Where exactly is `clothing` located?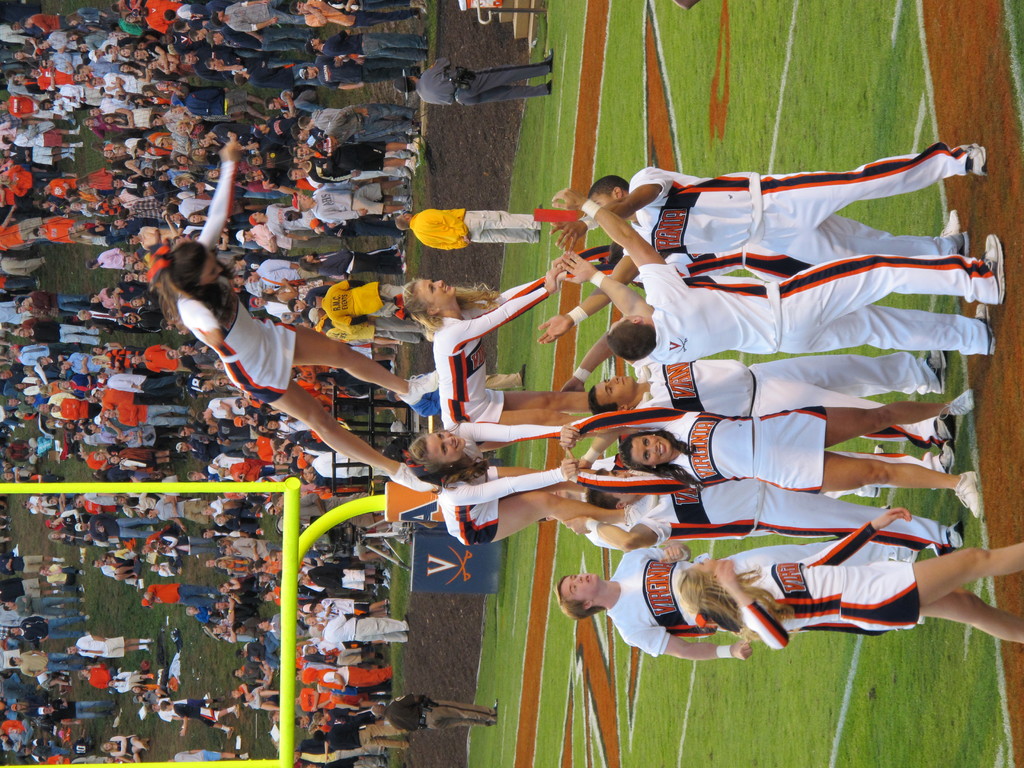
Its bounding box is <region>636, 256, 1004, 358</region>.
